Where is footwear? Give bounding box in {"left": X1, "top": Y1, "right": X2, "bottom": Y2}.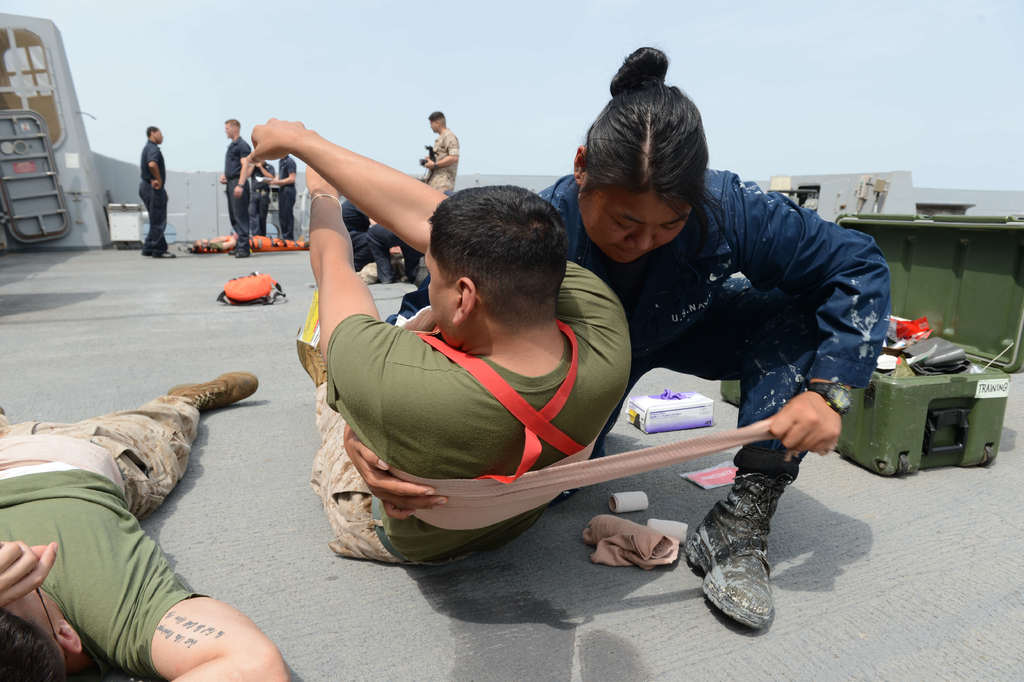
{"left": 694, "top": 478, "right": 805, "bottom": 641}.
